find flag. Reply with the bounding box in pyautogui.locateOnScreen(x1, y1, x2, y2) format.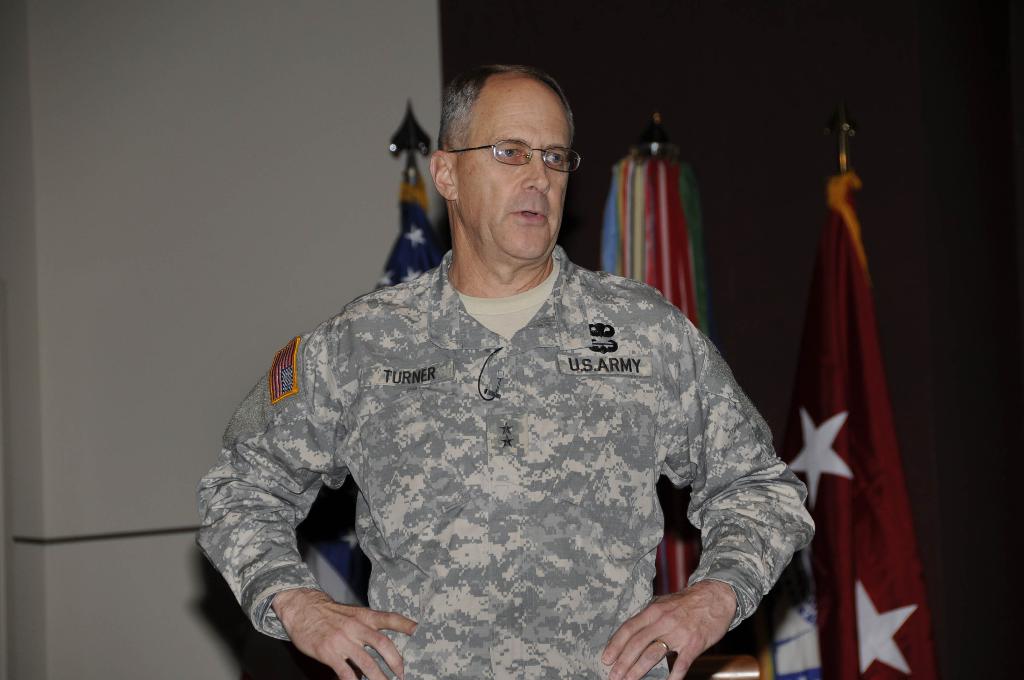
pyautogui.locateOnScreen(589, 149, 714, 679).
